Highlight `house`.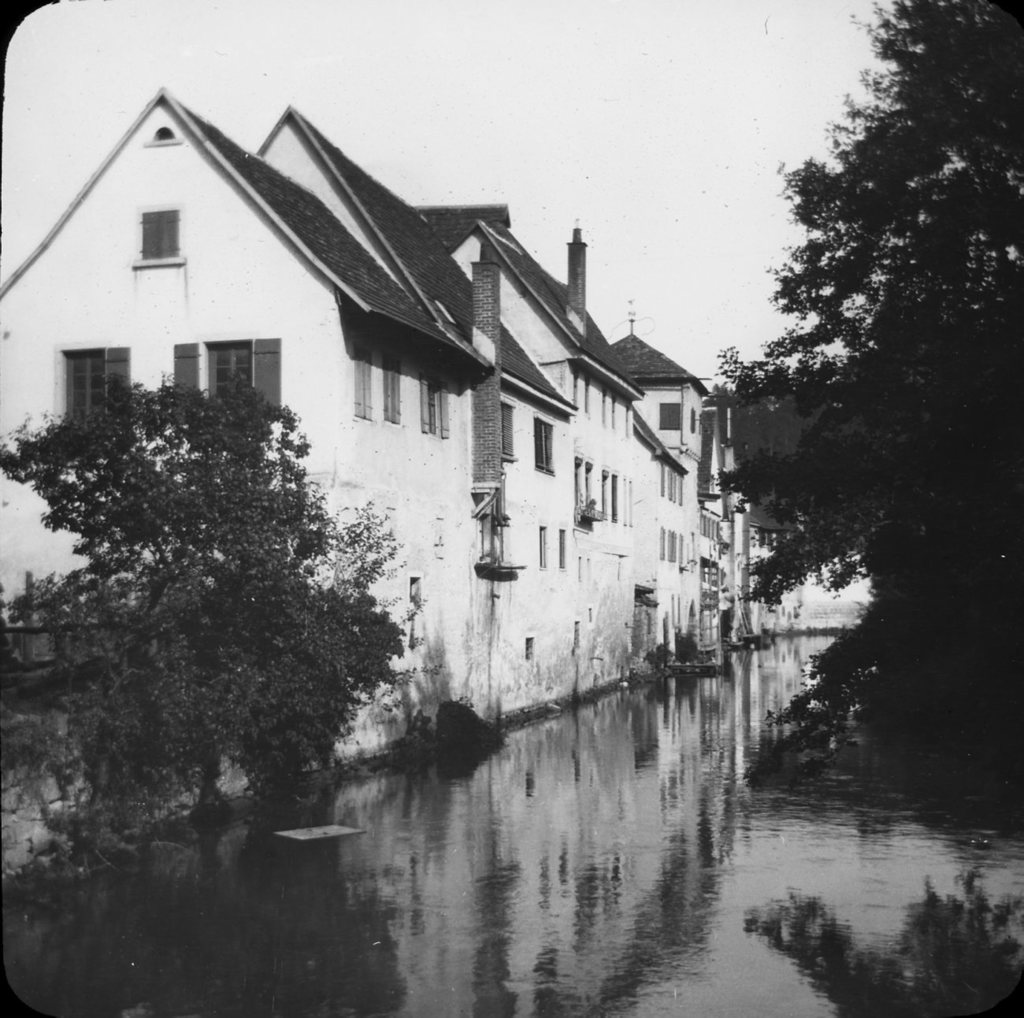
Highlighted region: bbox=(0, 100, 577, 765).
